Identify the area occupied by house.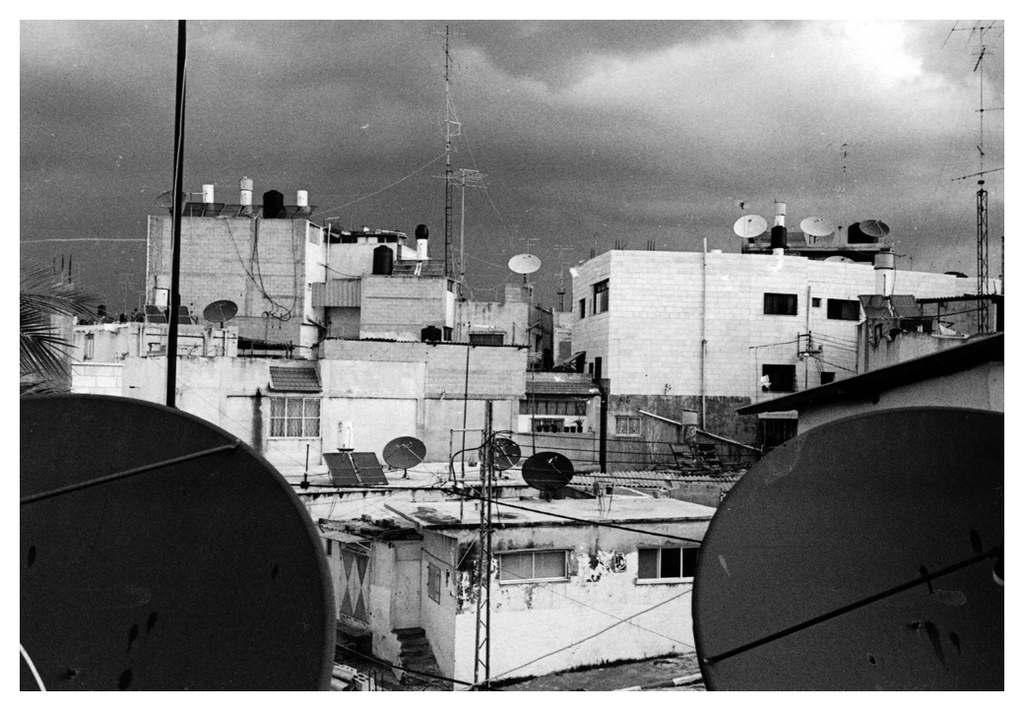
Area: pyautogui.locateOnScreen(532, 189, 976, 470).
